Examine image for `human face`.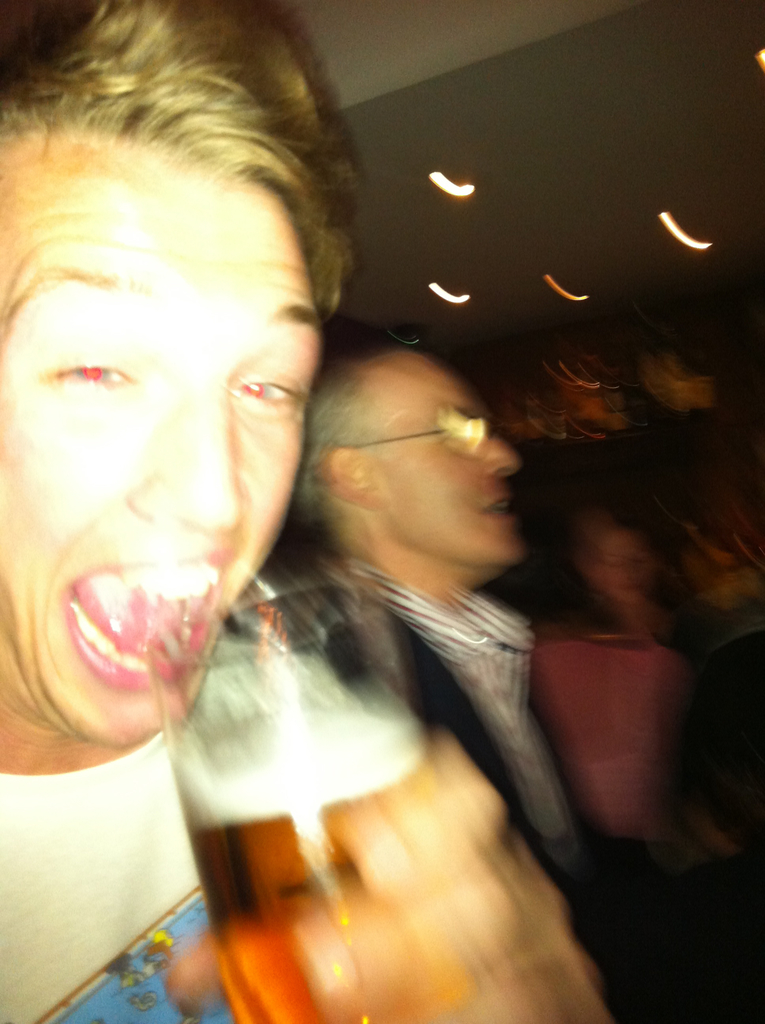
Examination result: <box>372,356,517,557</box>.
